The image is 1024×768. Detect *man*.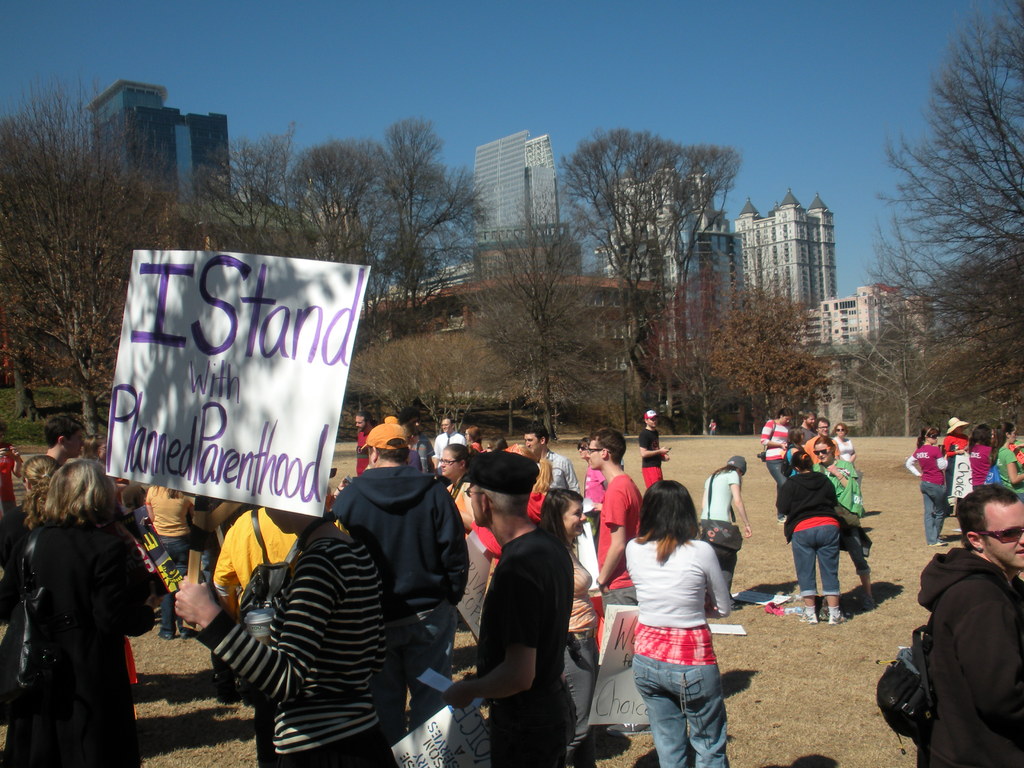
Detection: l=435, t=415, r=465, b=474.
